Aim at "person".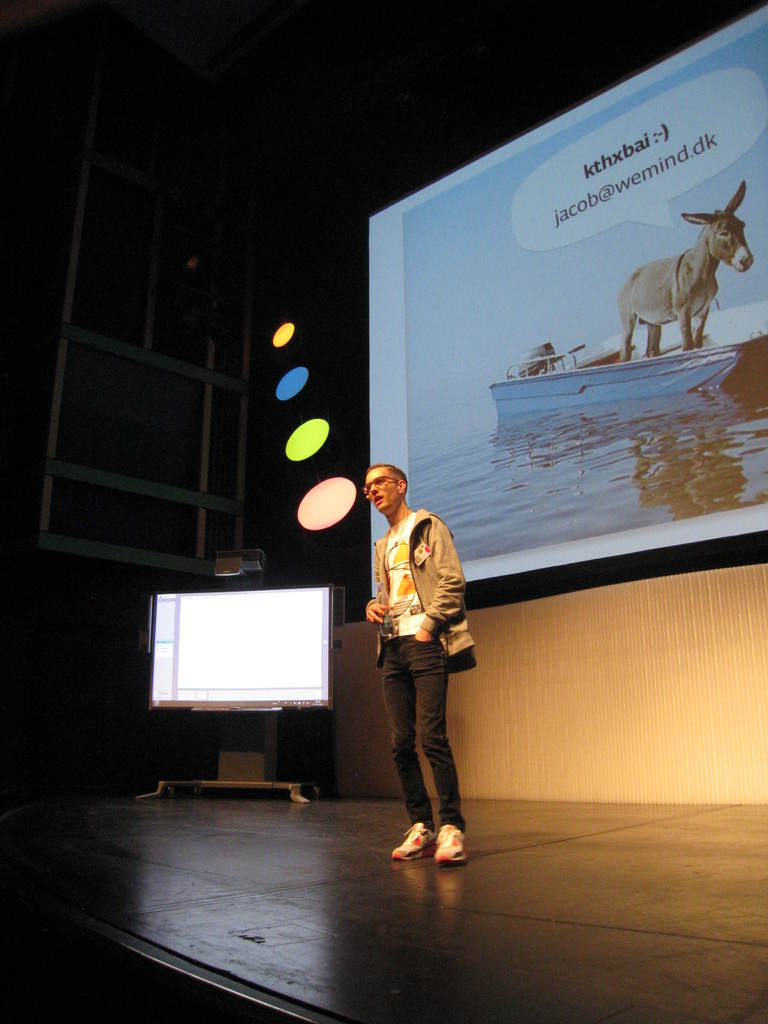
Aimed at locate(368, 452, 484, 886).
